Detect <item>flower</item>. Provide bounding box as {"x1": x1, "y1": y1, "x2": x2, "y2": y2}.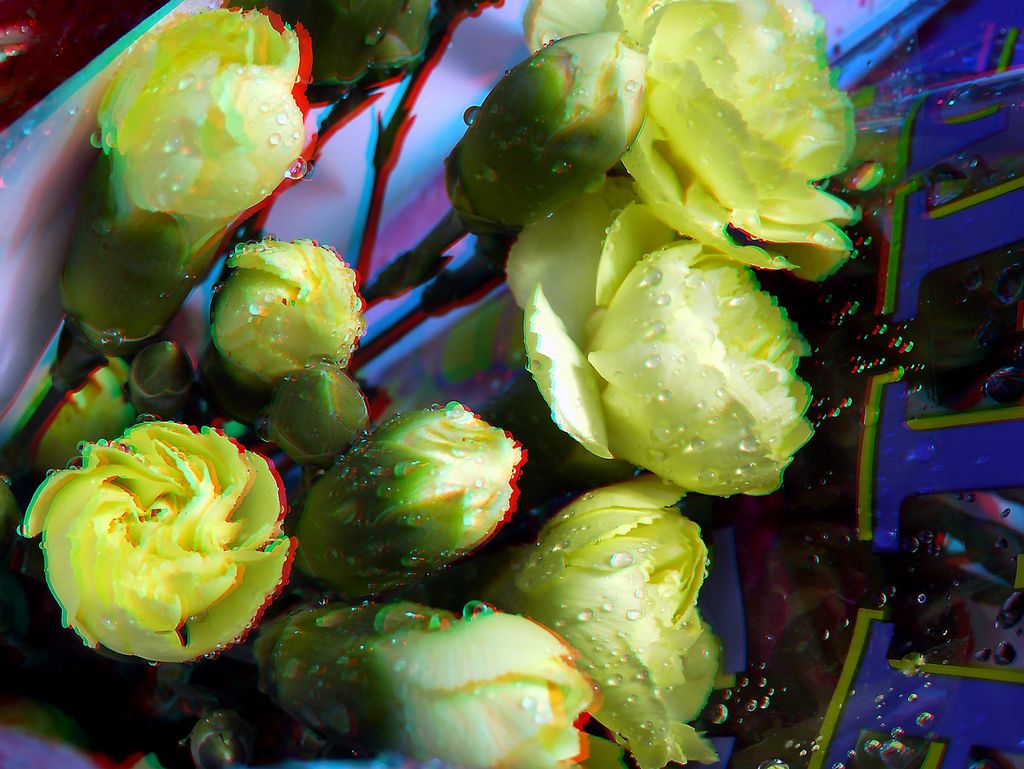
{"x1": 511, "y1": 184, "x2": 820, "y2": 508}.
